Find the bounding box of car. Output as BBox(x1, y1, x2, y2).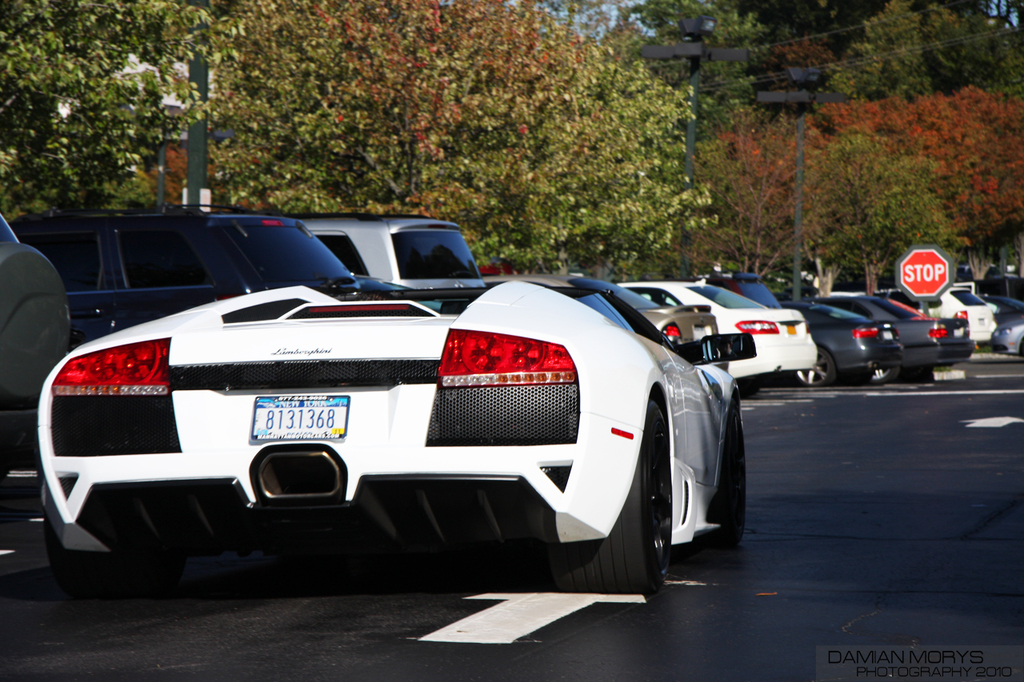
BBox(291, 211, 486, 289).
